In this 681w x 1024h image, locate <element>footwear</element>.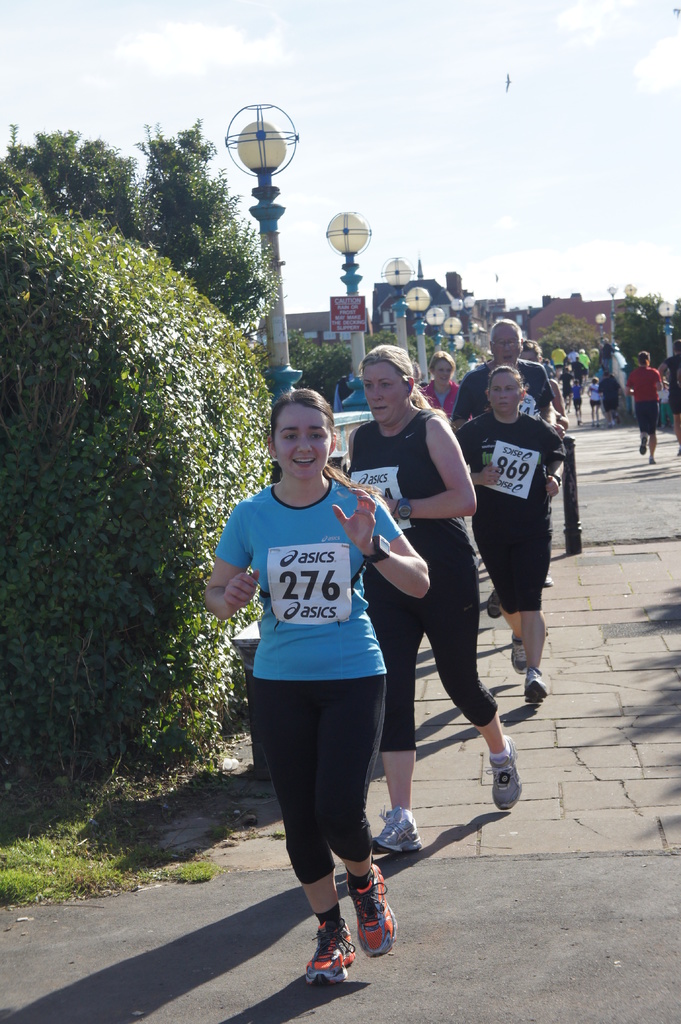
Bounding box: Rect(483, 739, 517, 812).
